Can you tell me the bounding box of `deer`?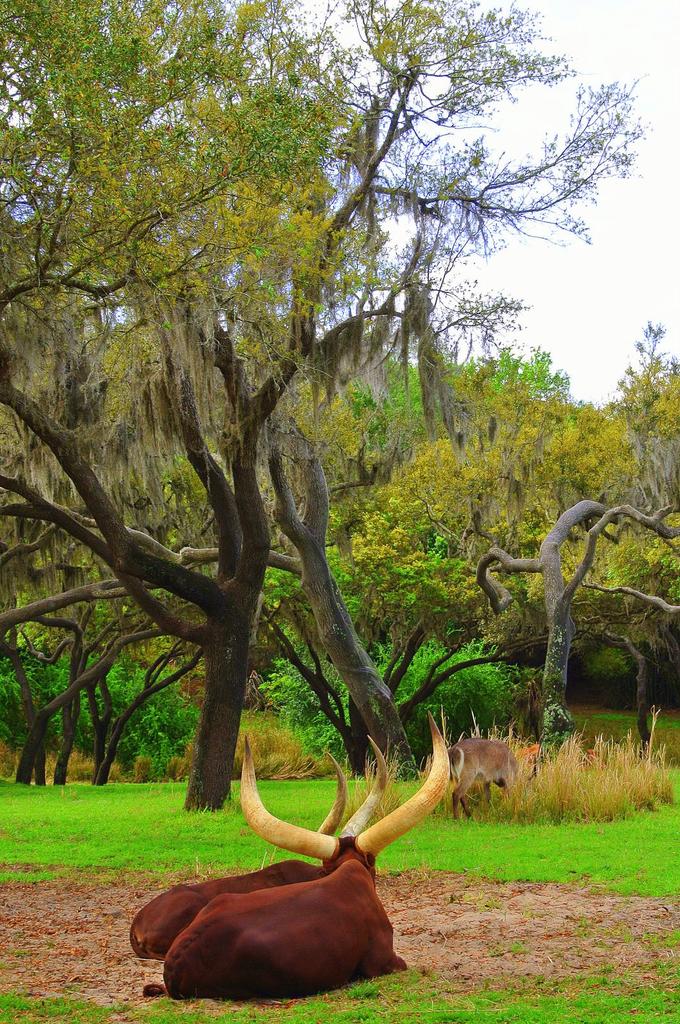
bbox=[126, 731, 393, 963].
